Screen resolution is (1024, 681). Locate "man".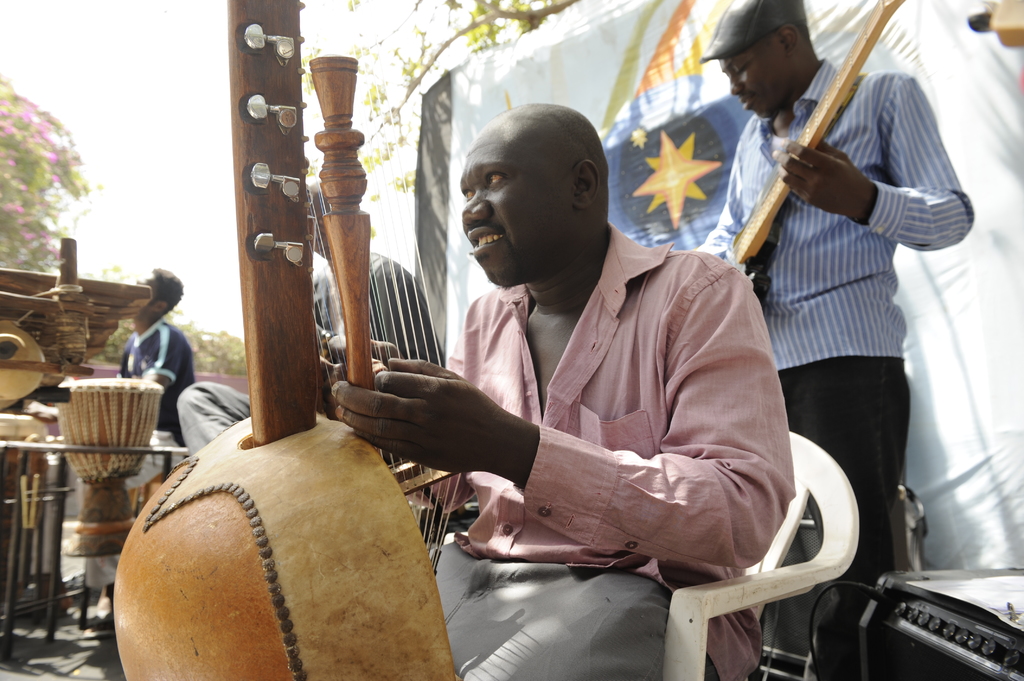
358:86:808:672.
